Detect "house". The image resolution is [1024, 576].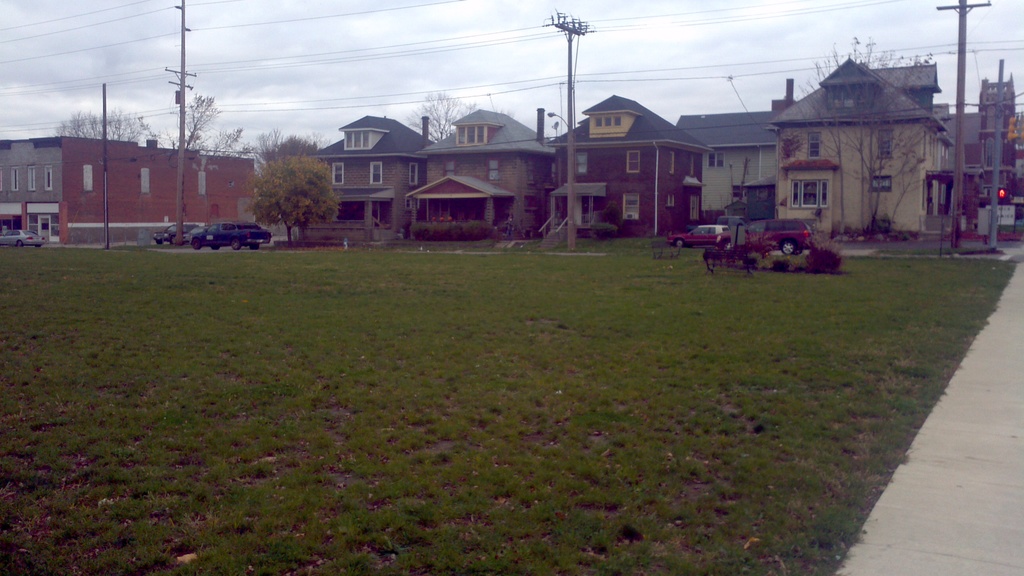
<box>401,109,558,243</box>.
